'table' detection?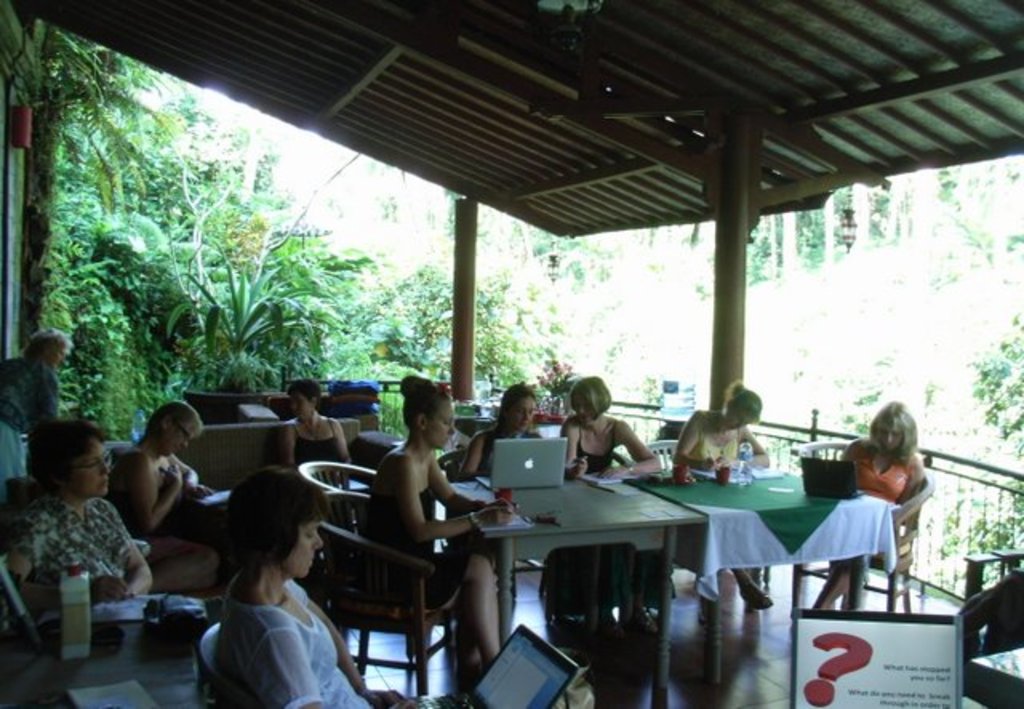
locate(443, 479, 738, 669)
